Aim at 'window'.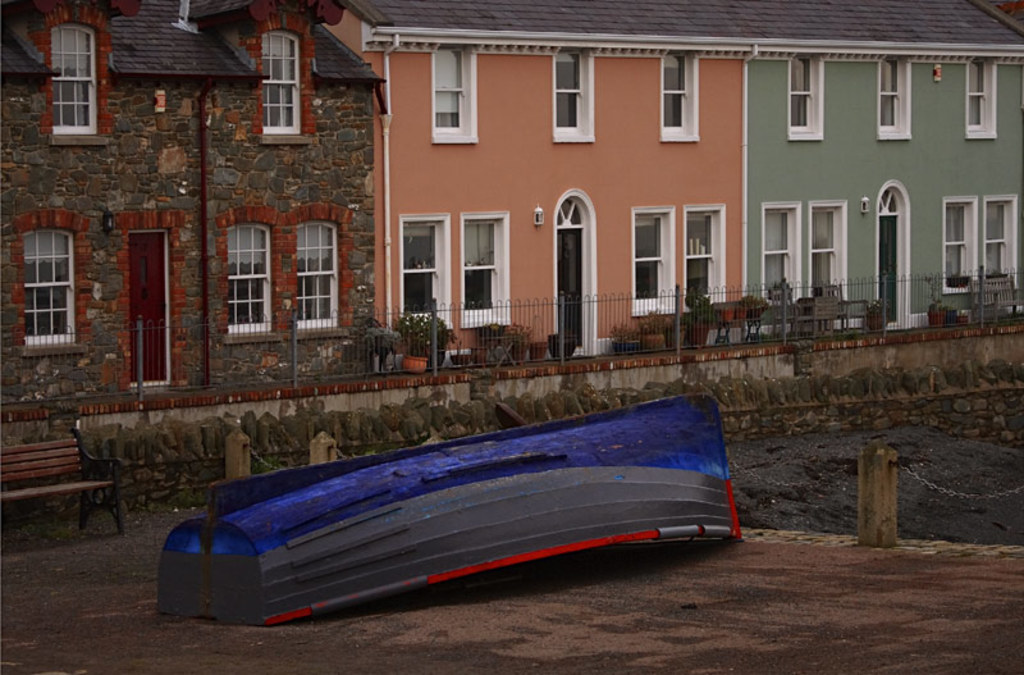
Aimed at left=465, top=215, right=500, bottom=319.
